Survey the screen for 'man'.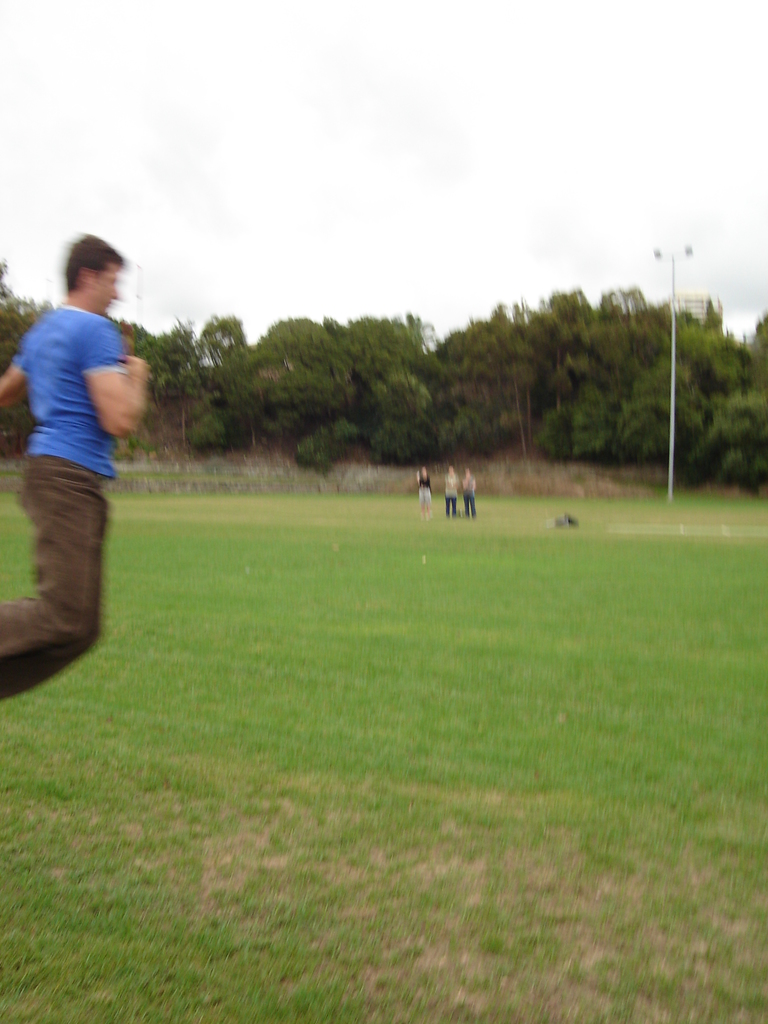
Survey found: [460,466,477,520].
